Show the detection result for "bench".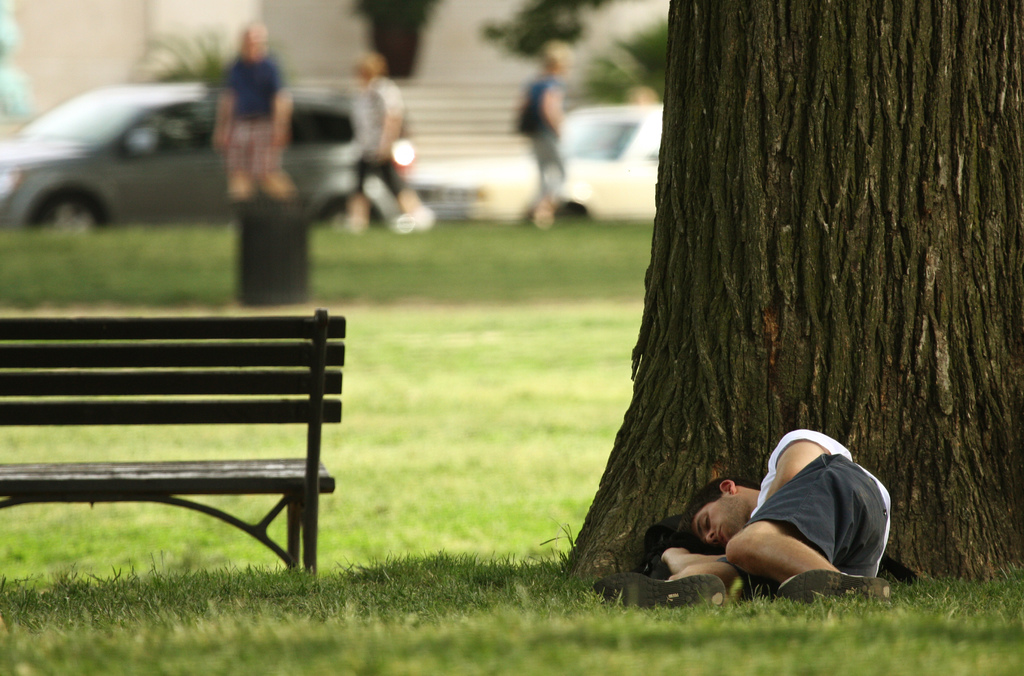
BBox(5, 296, 361, 592).
